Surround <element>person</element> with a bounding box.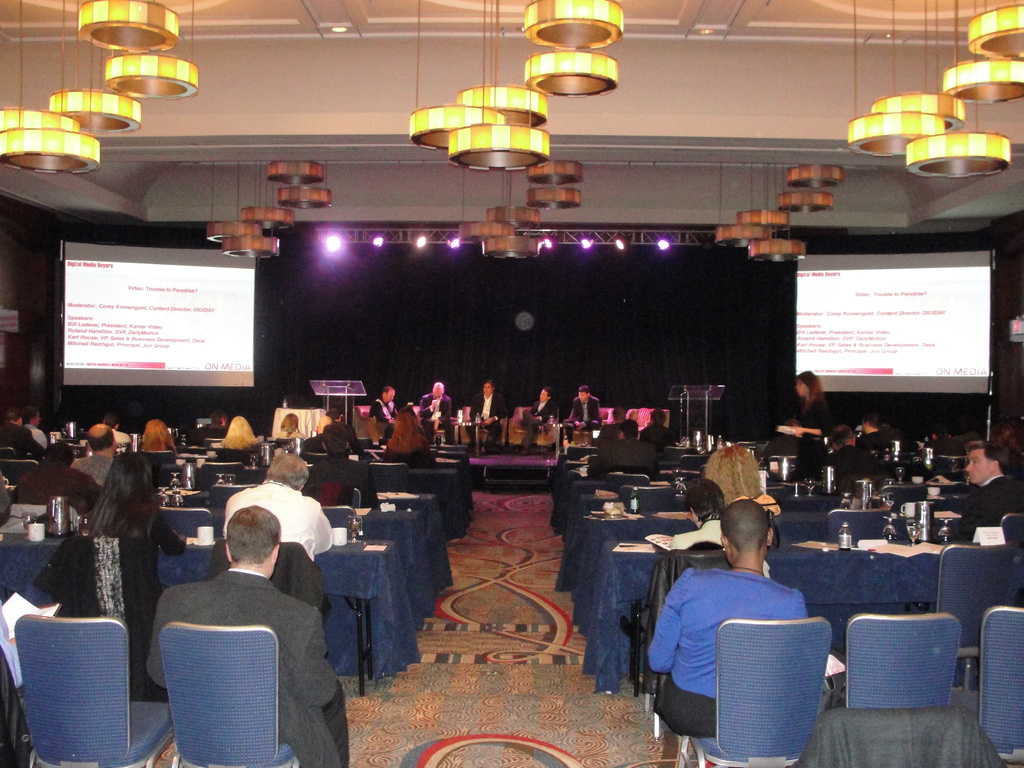
520 383 561 450.
